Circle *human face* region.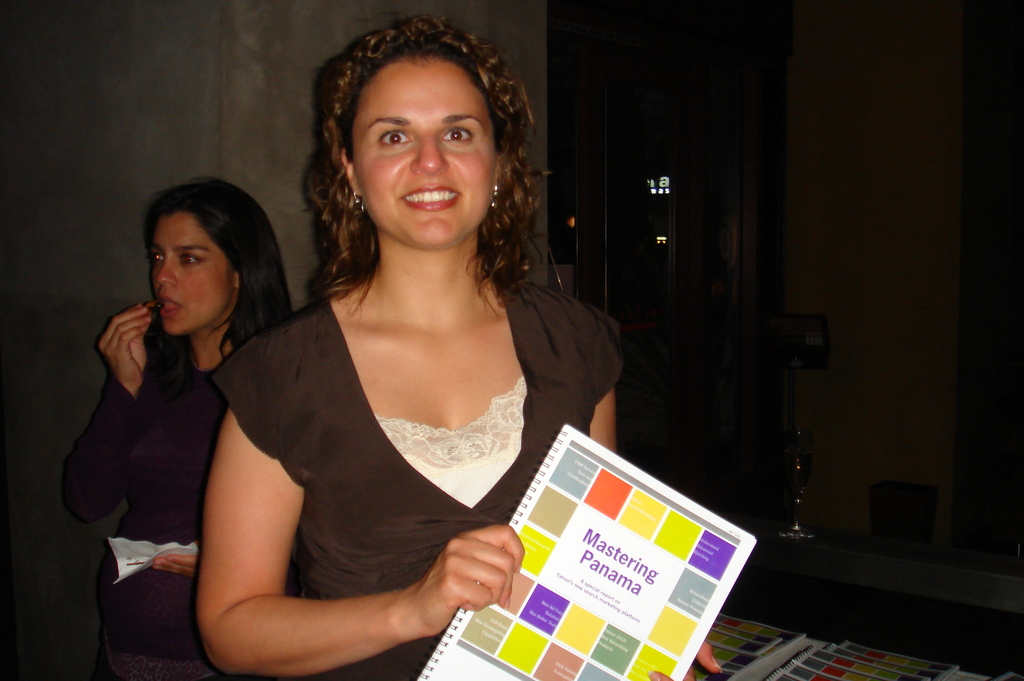
Region: locate(337, 42, 496, 262).
